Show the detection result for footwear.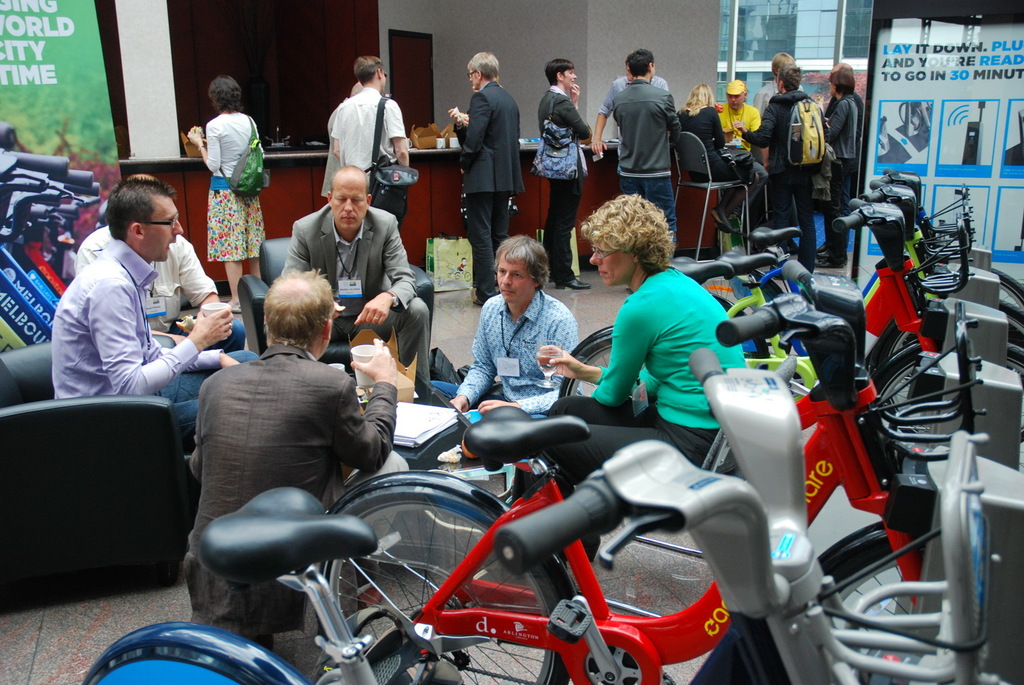
Rect(556, 276, 590, 287).
